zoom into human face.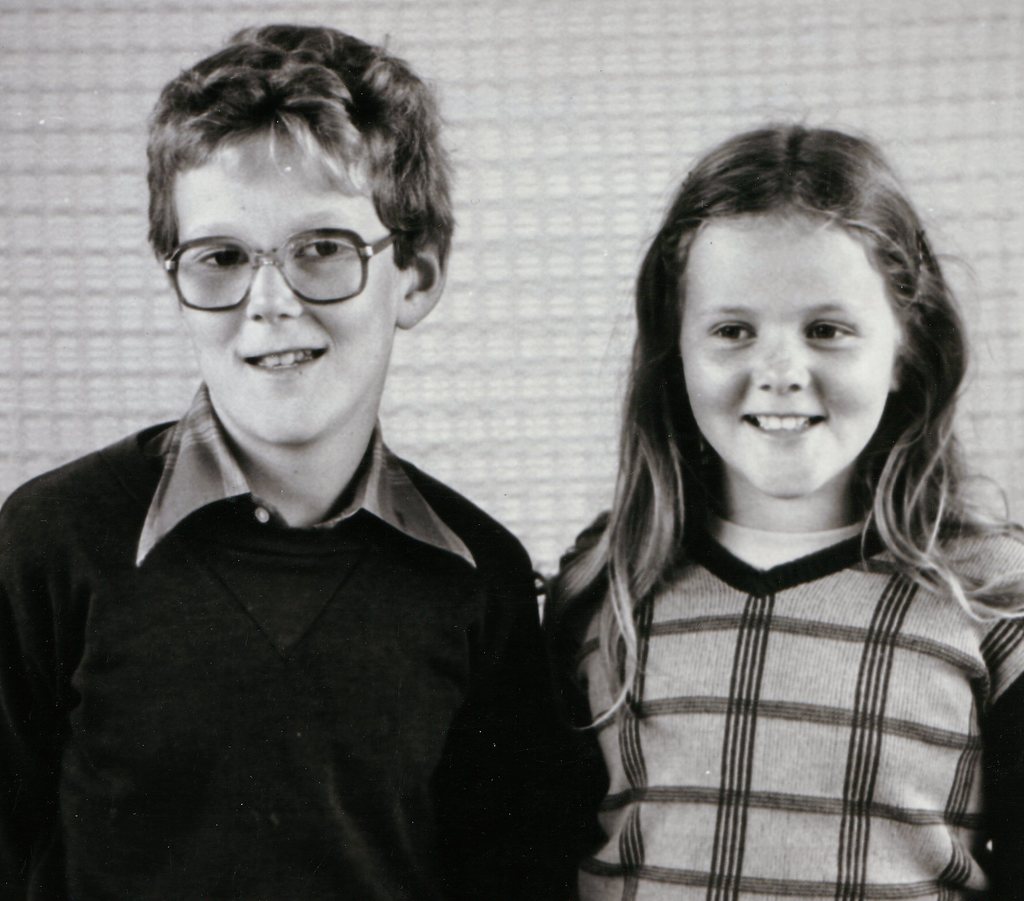
Zoom target: [680, 218, 894, 497].
